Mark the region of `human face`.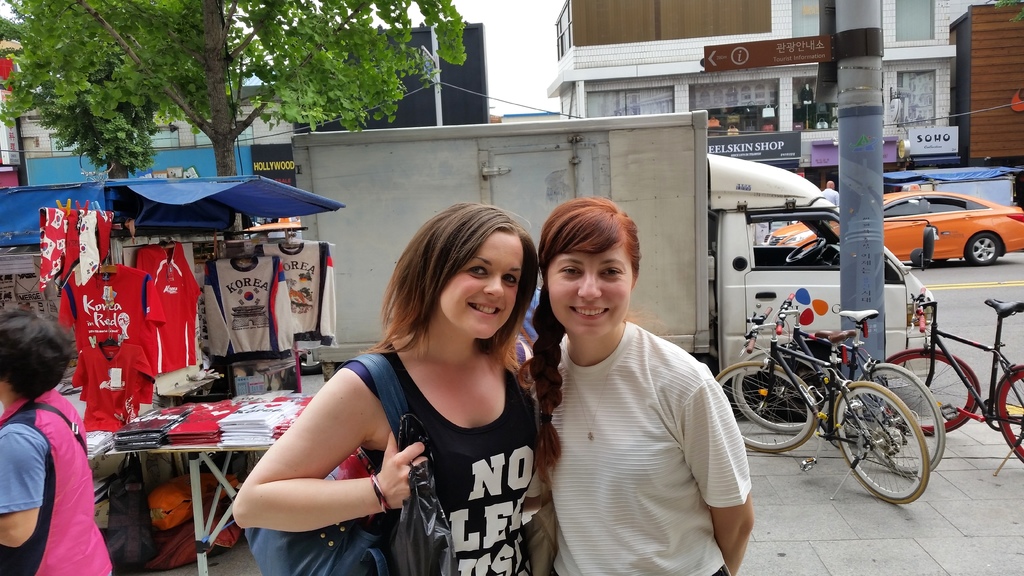
Region: [left=436, top=231, right=521, bottom=340].
